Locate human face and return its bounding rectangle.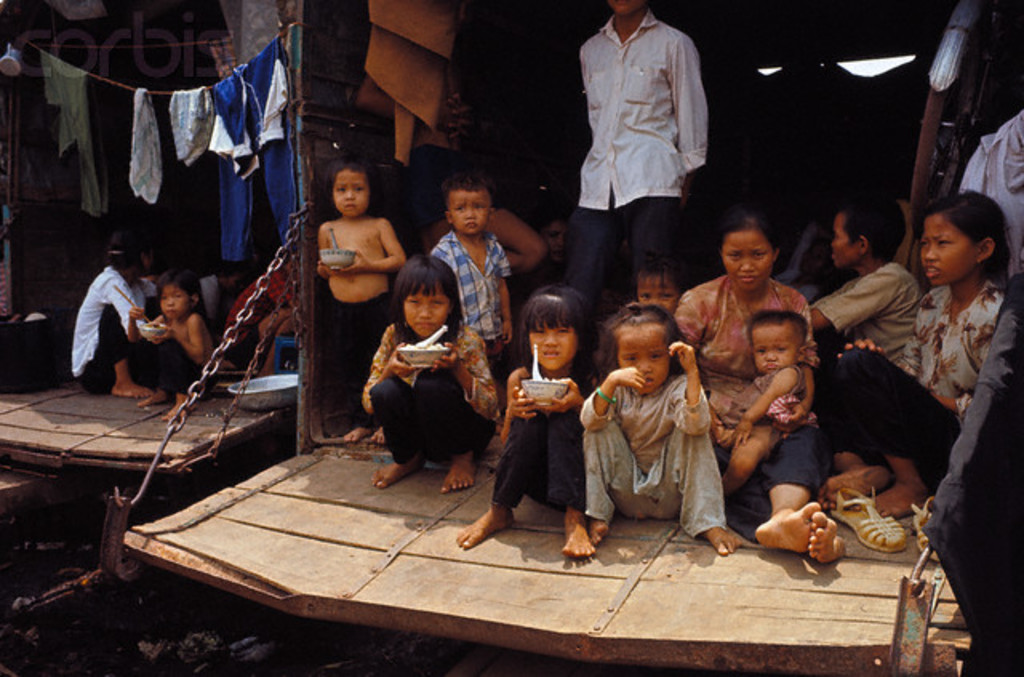
locate(405, 285, 448, 338).
